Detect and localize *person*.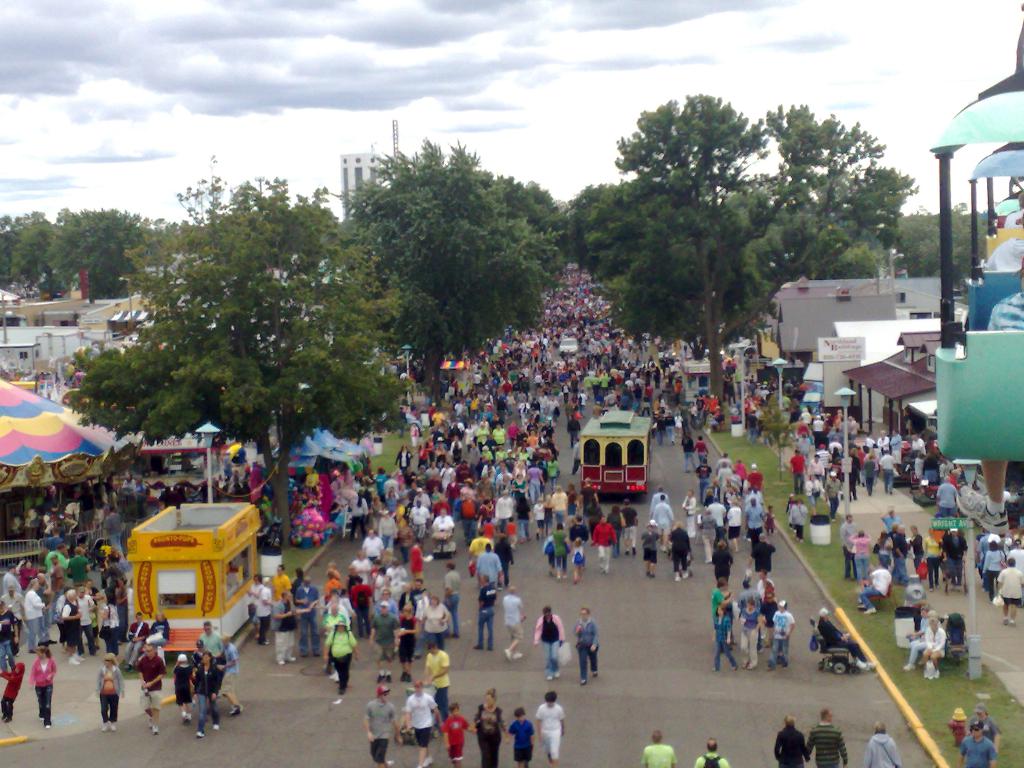
Localized at BBox(403, 678, 442, 767).
